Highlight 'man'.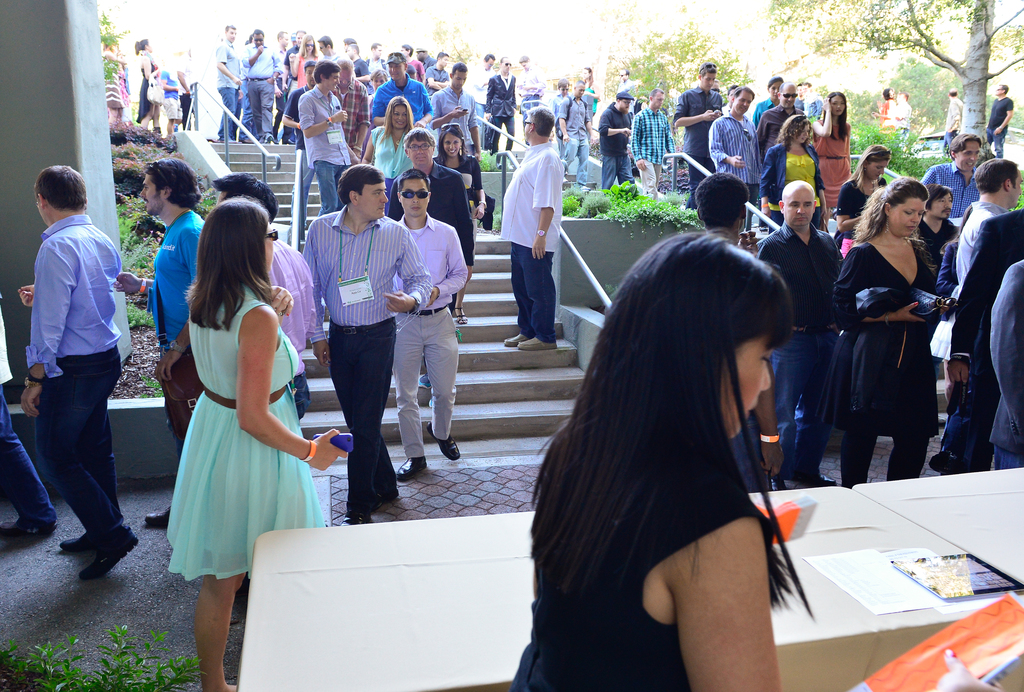
Highlighted region: bbox=[943, 85, 960, 150].
